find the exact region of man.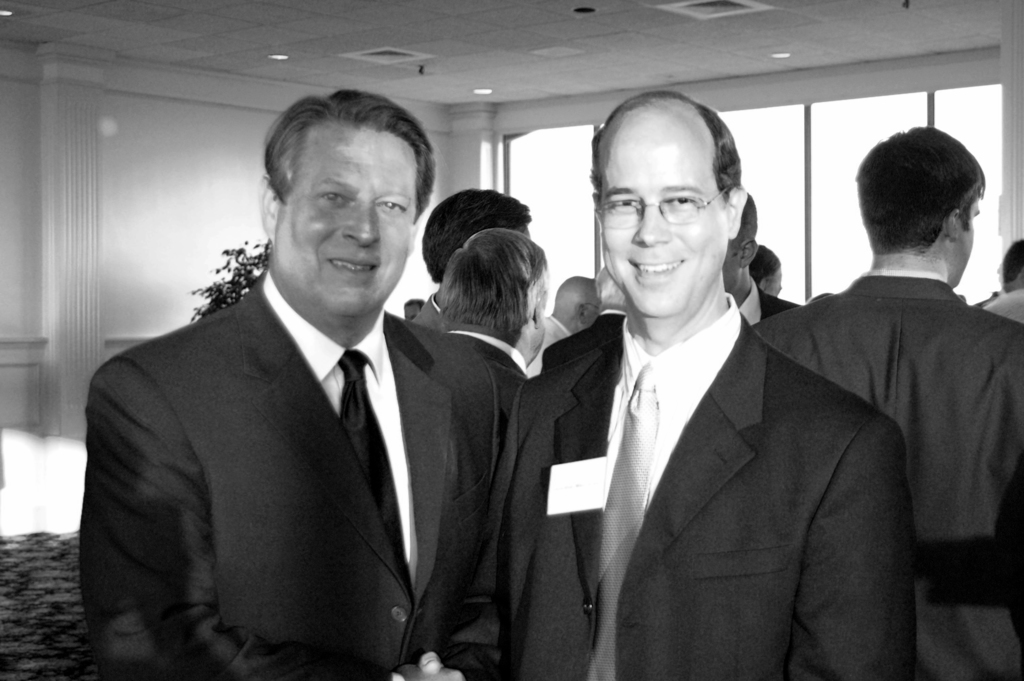
Exact region: left=391, top=90, right=918, bottom=680.
